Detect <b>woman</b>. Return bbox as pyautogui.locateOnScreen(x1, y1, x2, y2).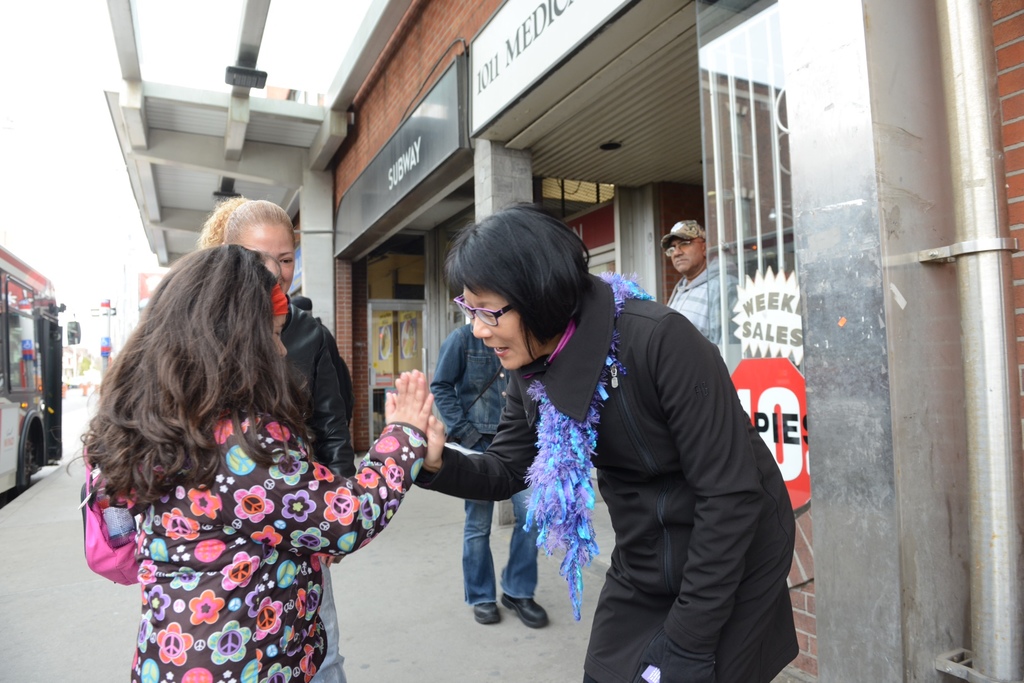
pyautogui.locateOnScreen(427, 213, 732, 661).
